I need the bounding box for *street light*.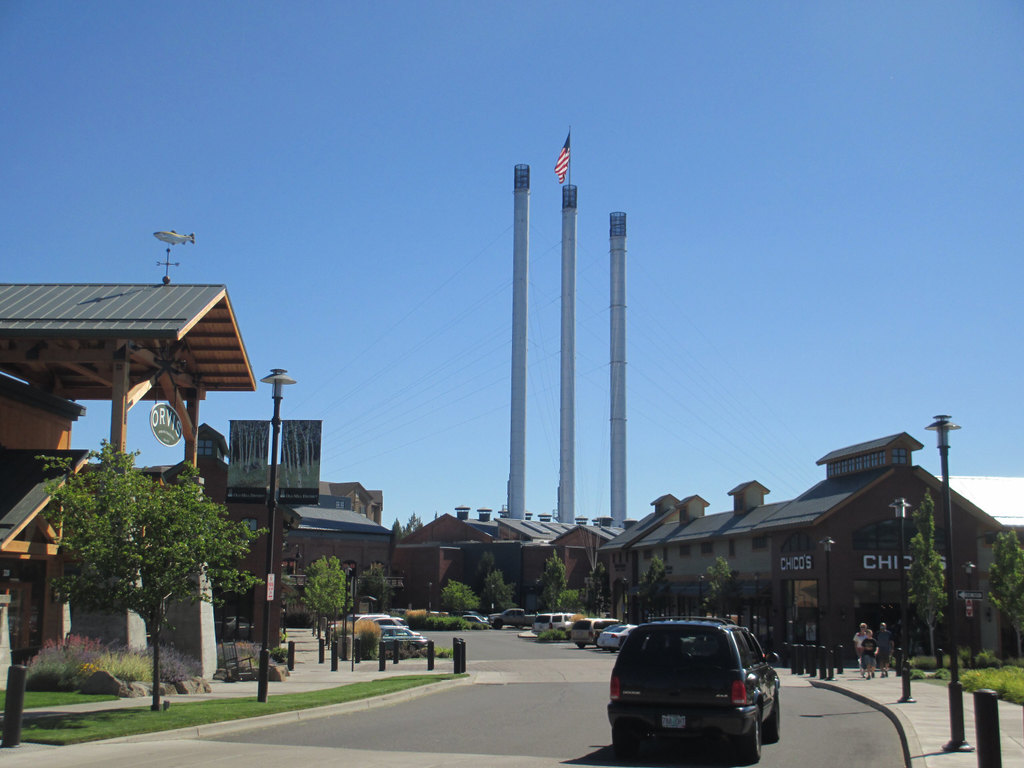
Here it is: (left=343, top=566, right=353, bottom=657).
